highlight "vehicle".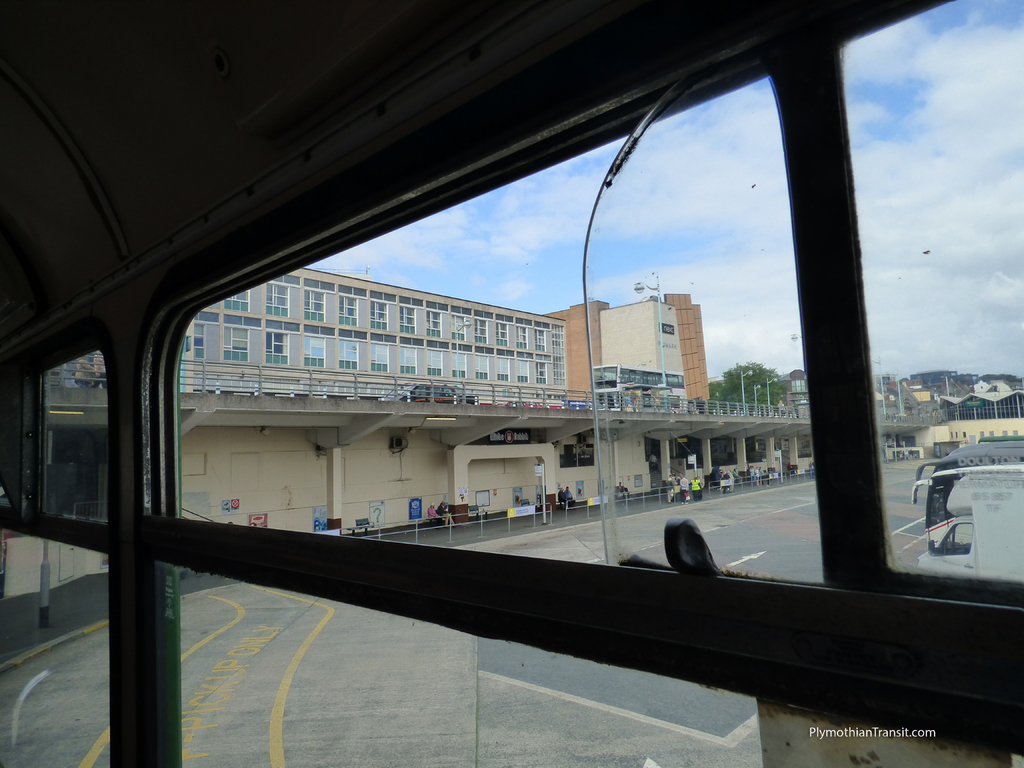
Highlighted region: [x1=909, y1=437, x2=1023, y2=585].
